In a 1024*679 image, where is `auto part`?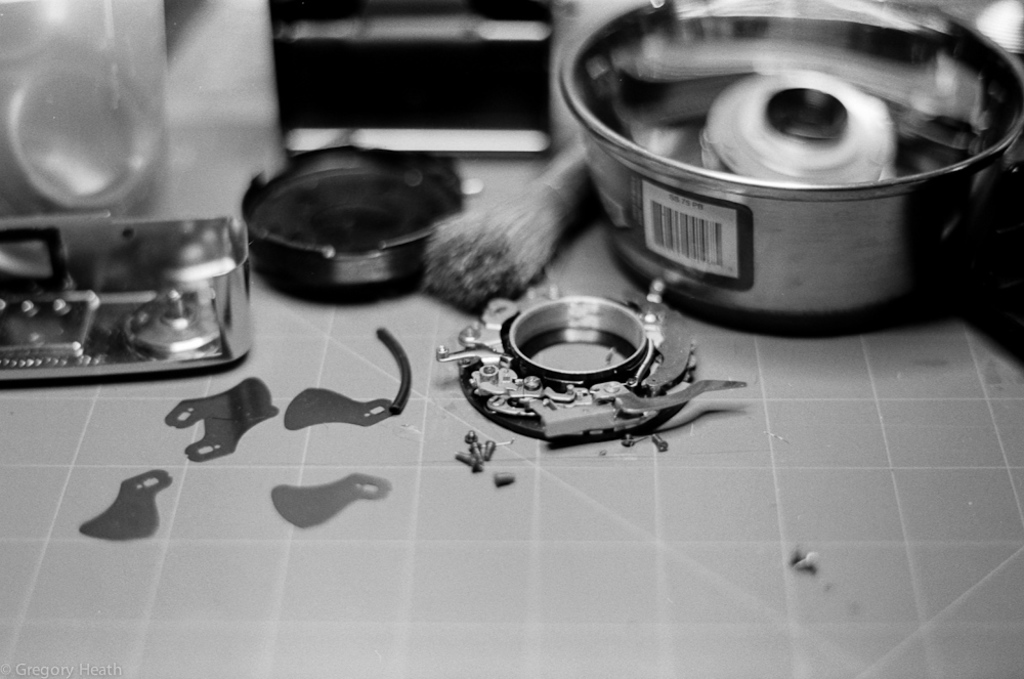
220,153,486,289.
